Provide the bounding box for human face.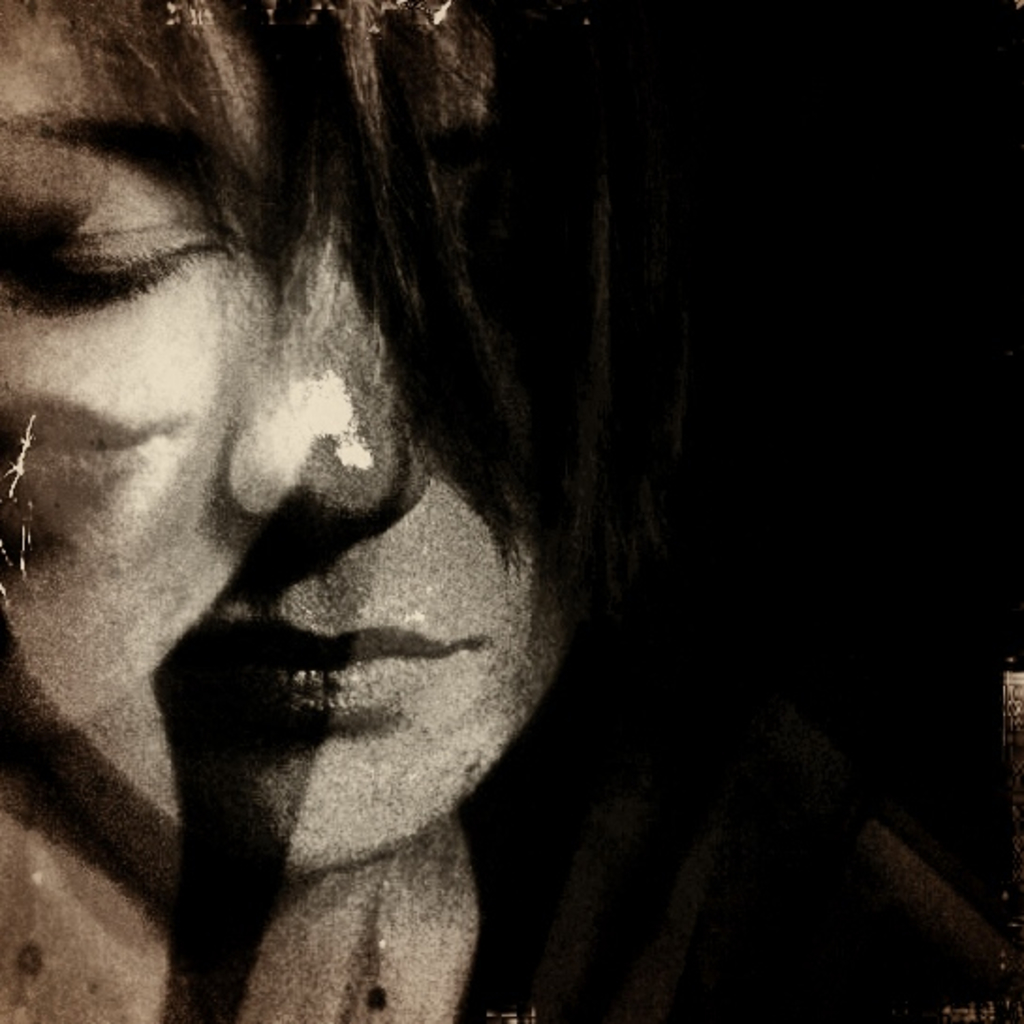
(x1=0, y1=0, x2=560, y2=870).
